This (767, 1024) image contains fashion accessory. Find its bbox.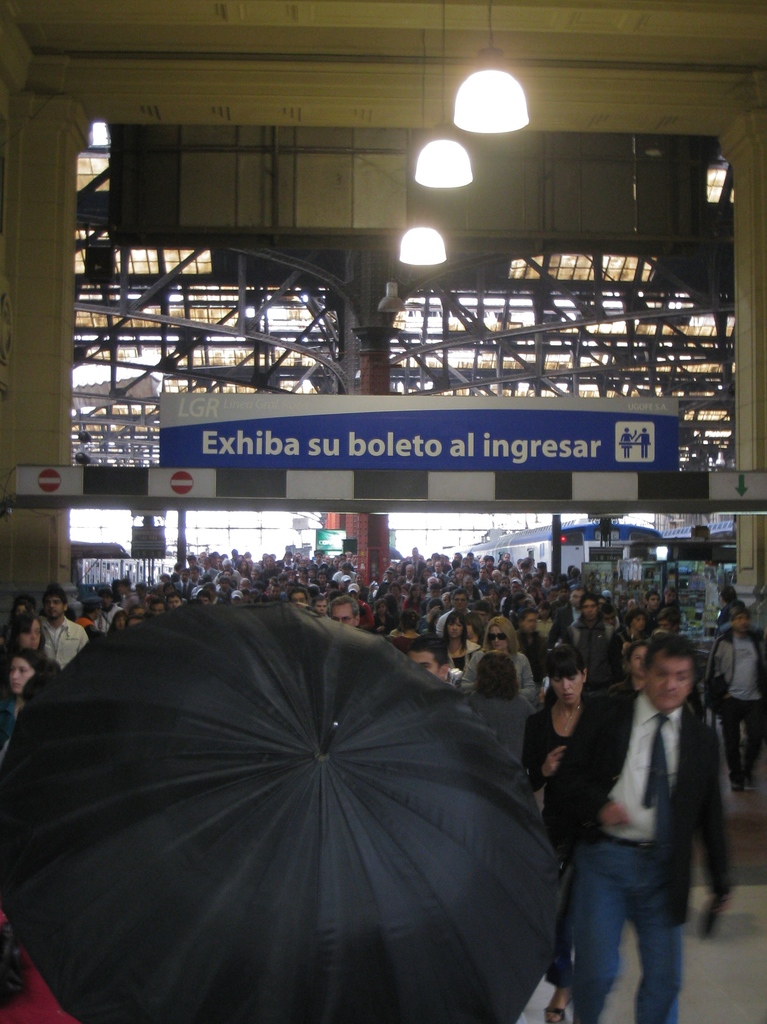
crop(637, 707, 681, 847).
